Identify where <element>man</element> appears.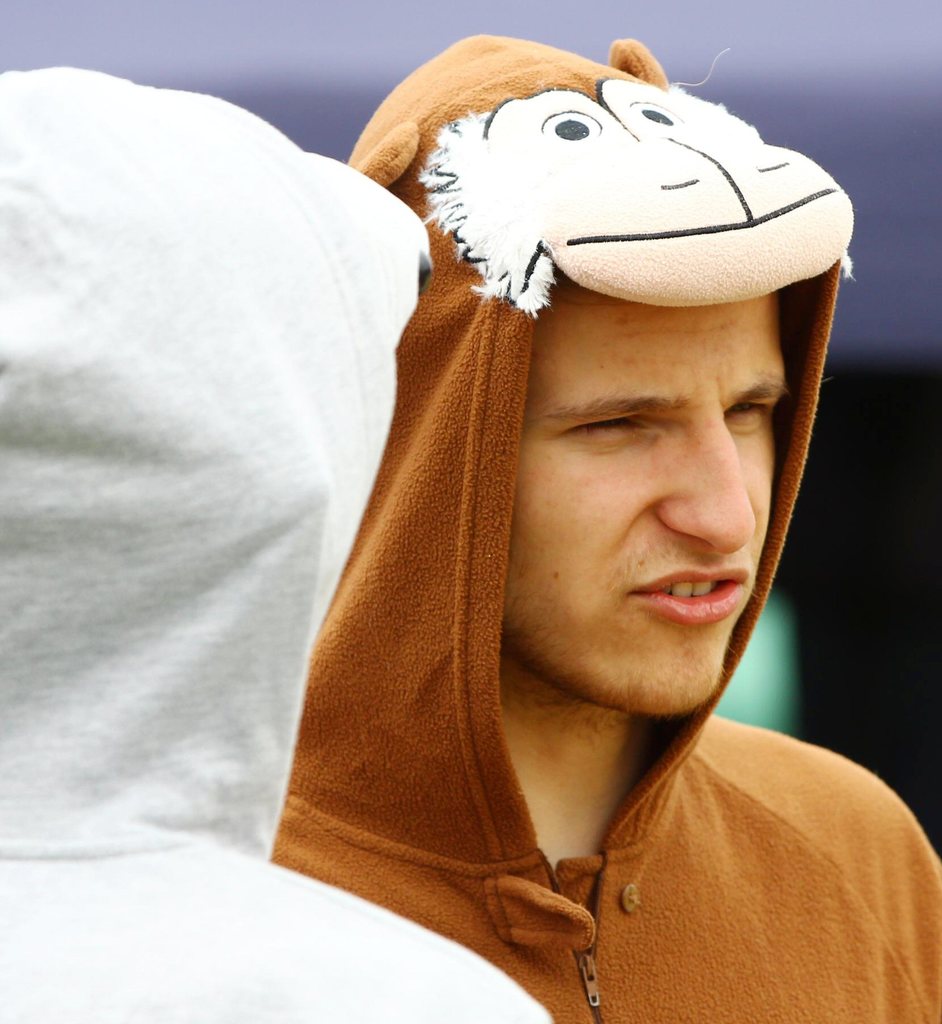
Appears at 0, 64, 842, 1018.
